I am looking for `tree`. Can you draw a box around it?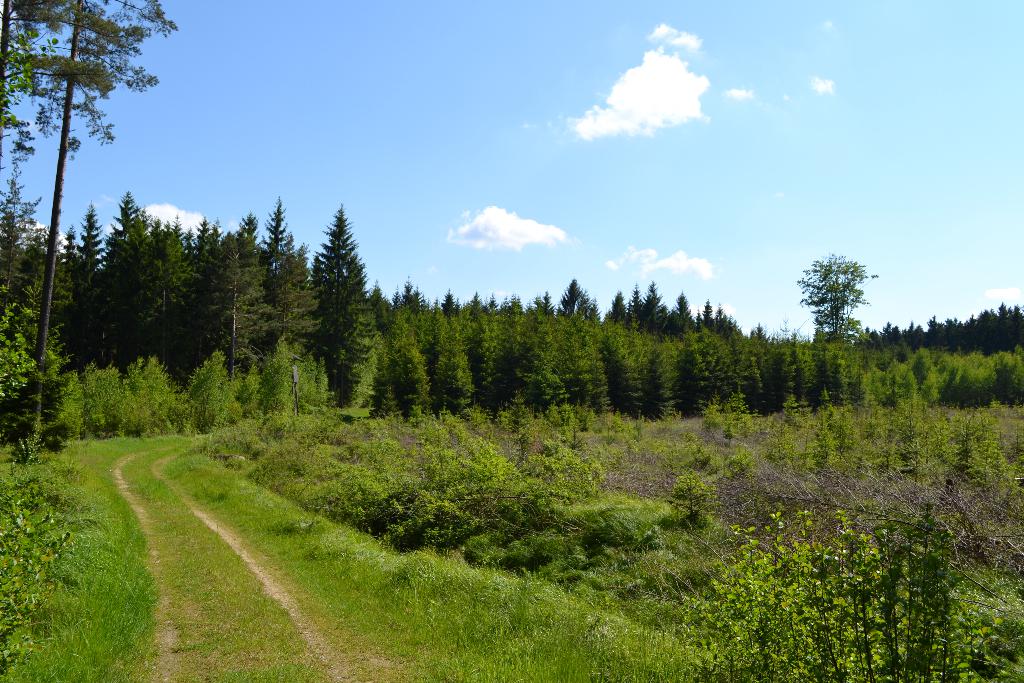
Sure, the bounding box is [289,183,375,416].
